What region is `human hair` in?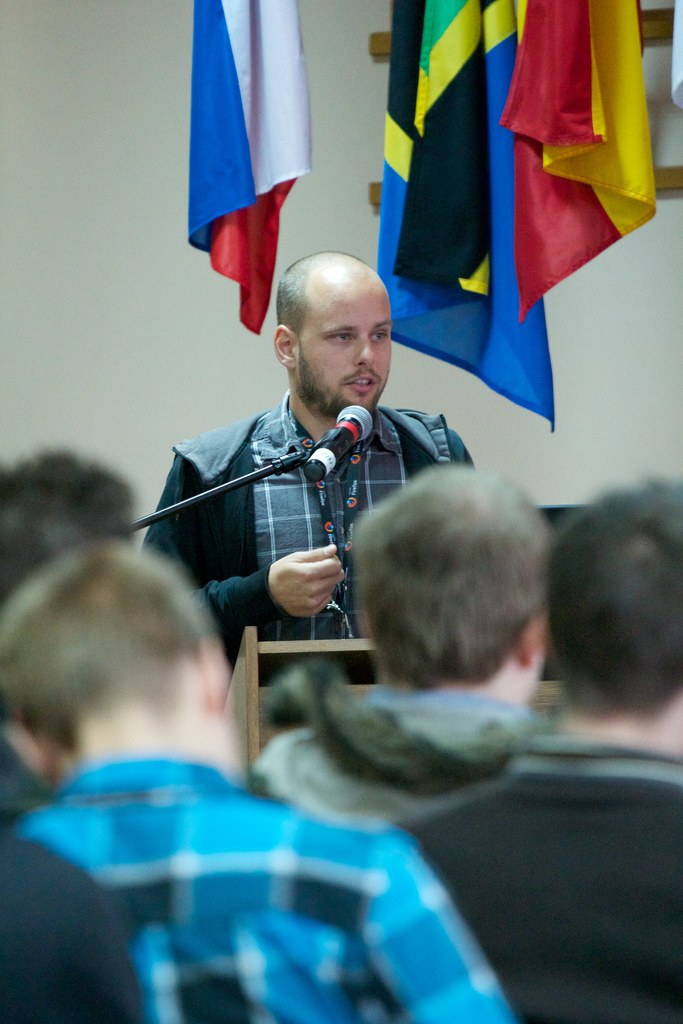
box(0, 538, 204, 749).
